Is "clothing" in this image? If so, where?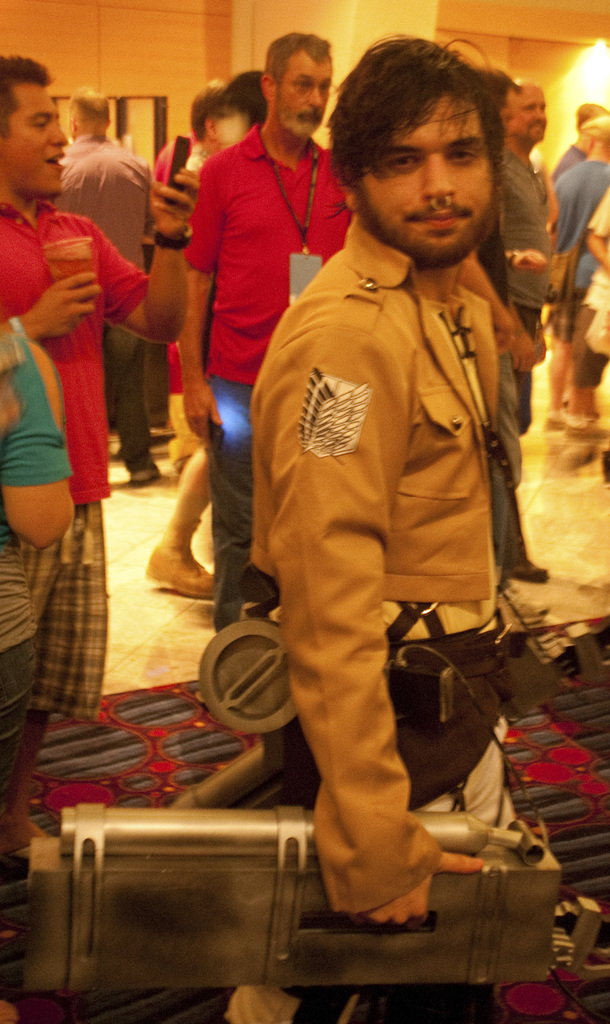
Yes, at locate(244, 192, 533, 1023).
